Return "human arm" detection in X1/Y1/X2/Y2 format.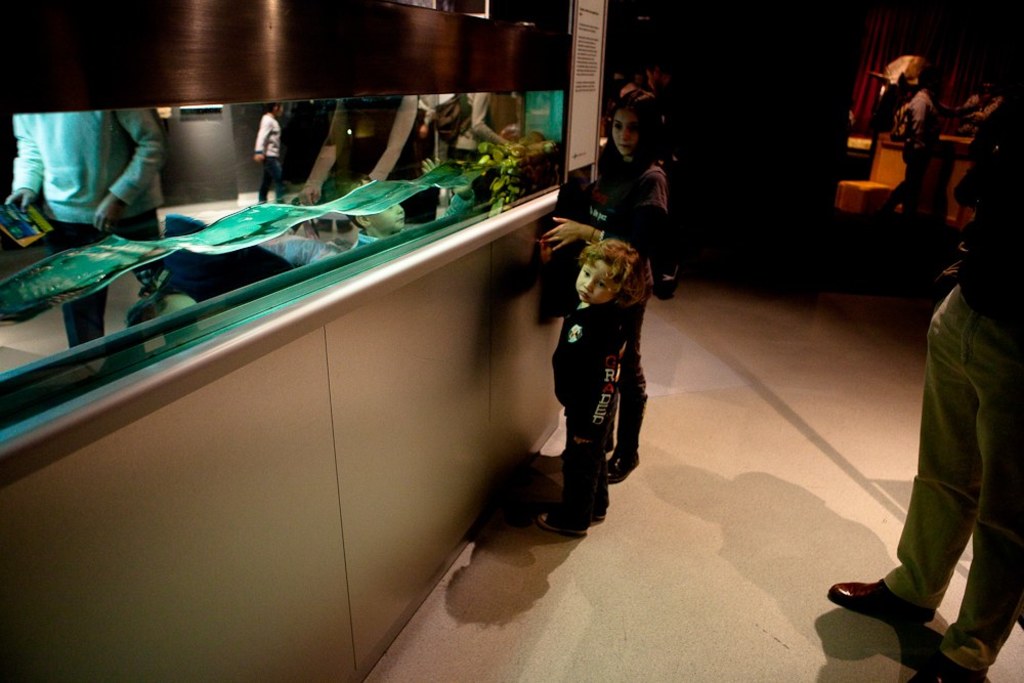
564/319/617/444.
